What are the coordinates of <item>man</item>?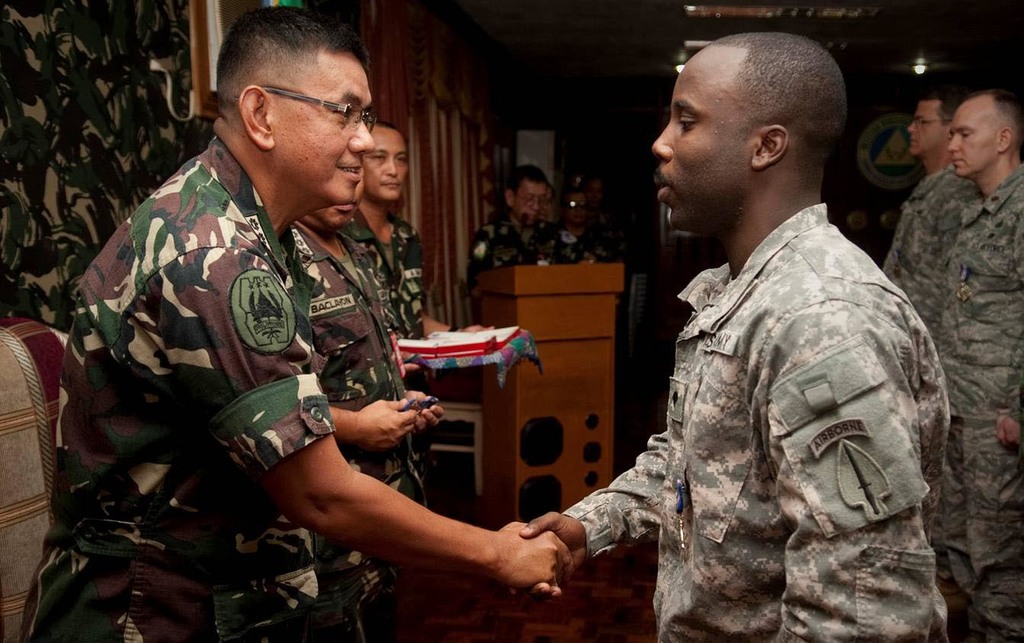
rect(935, 89, 1023, 642).
